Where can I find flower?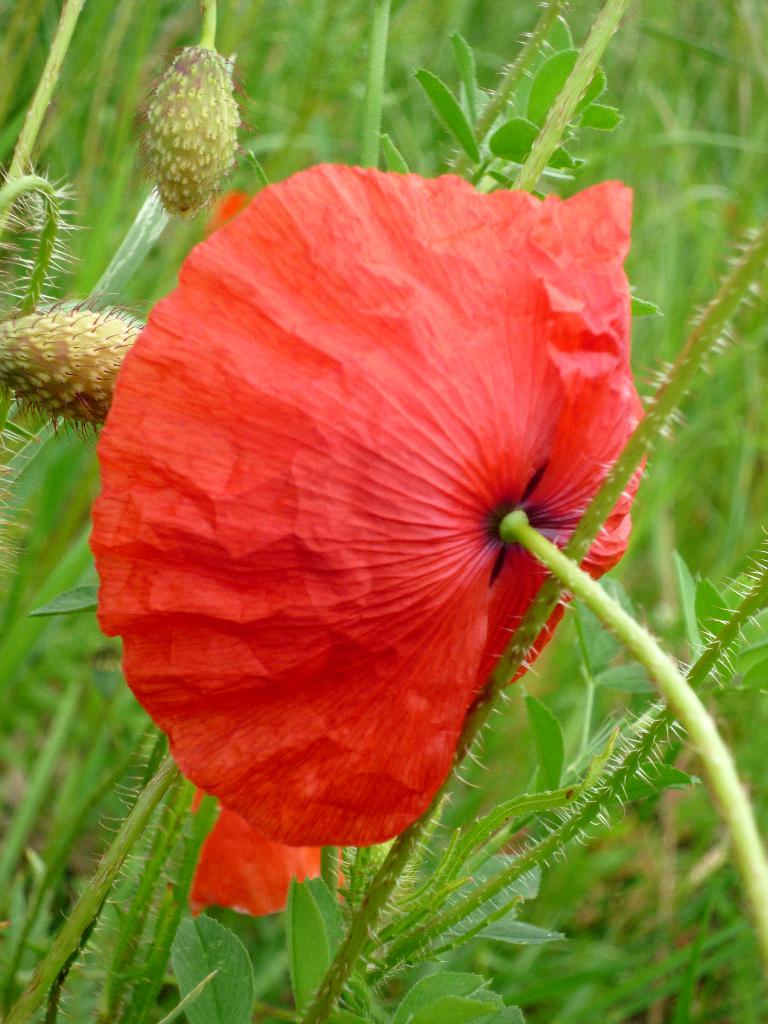
You can find it at locate(188, 468, 642, 921).
